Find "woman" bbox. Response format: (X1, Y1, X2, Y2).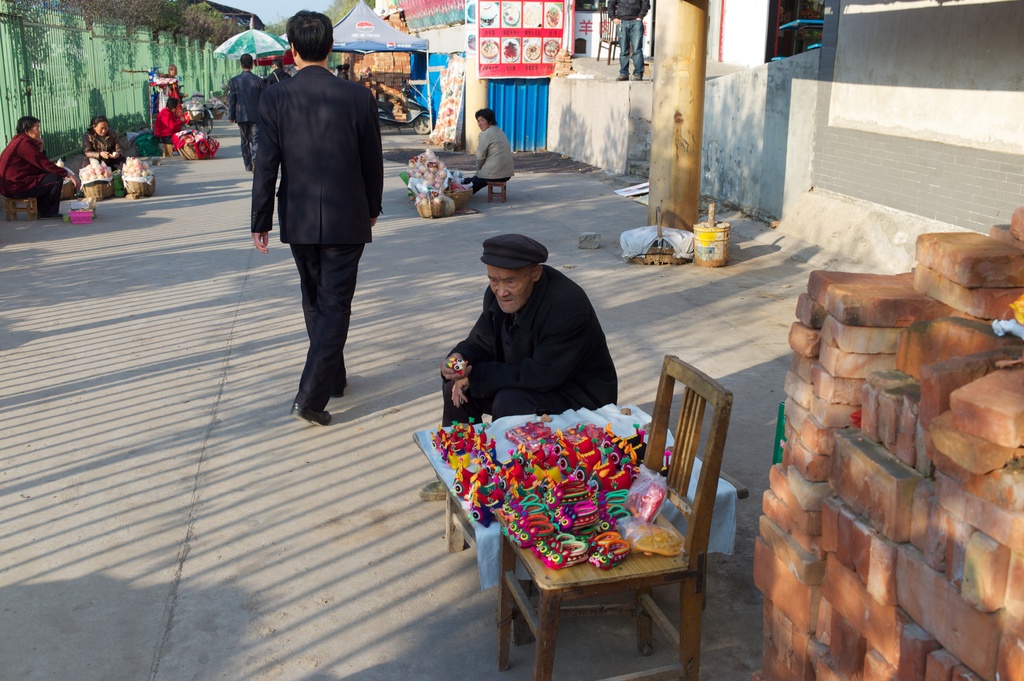
(456, 106, 519, 198).
